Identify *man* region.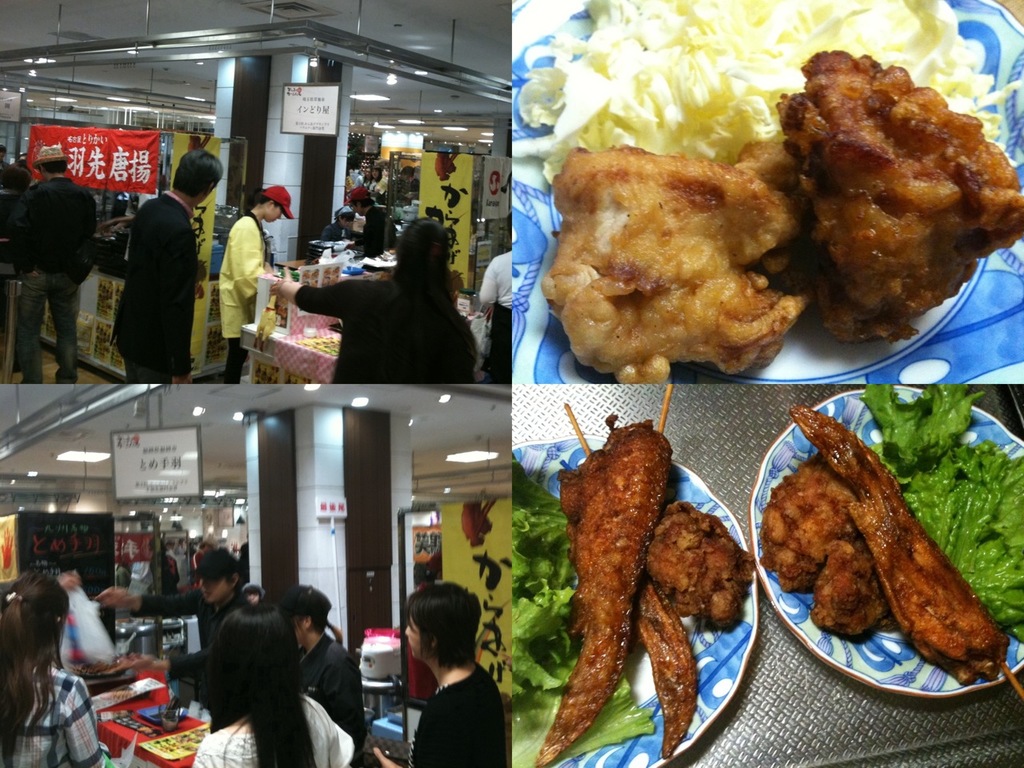
Region: [114, 149, 218, 379].
